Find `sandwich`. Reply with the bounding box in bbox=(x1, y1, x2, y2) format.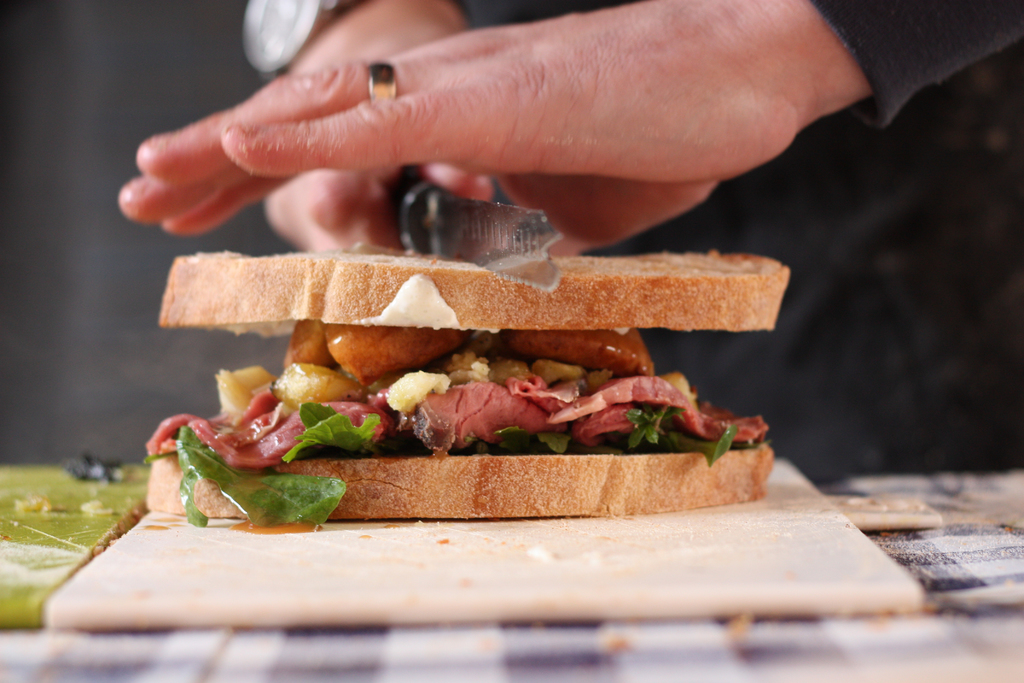
bbox=(141, 242, 792, 522).
